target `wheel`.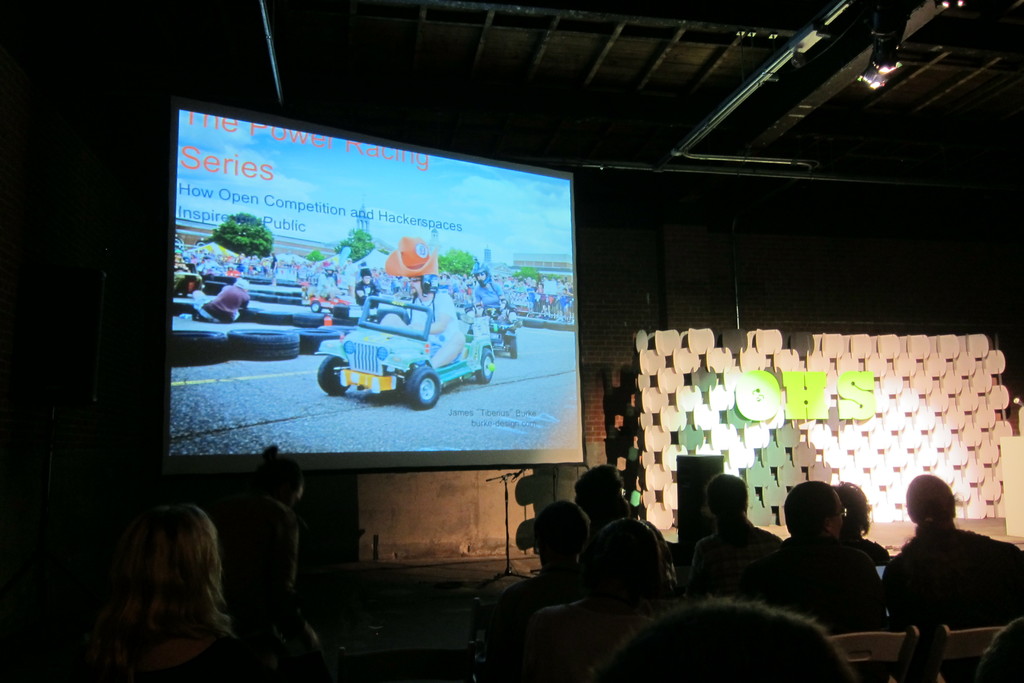
Target region: <bbox>331, 325, 358, 336</bbox>.
